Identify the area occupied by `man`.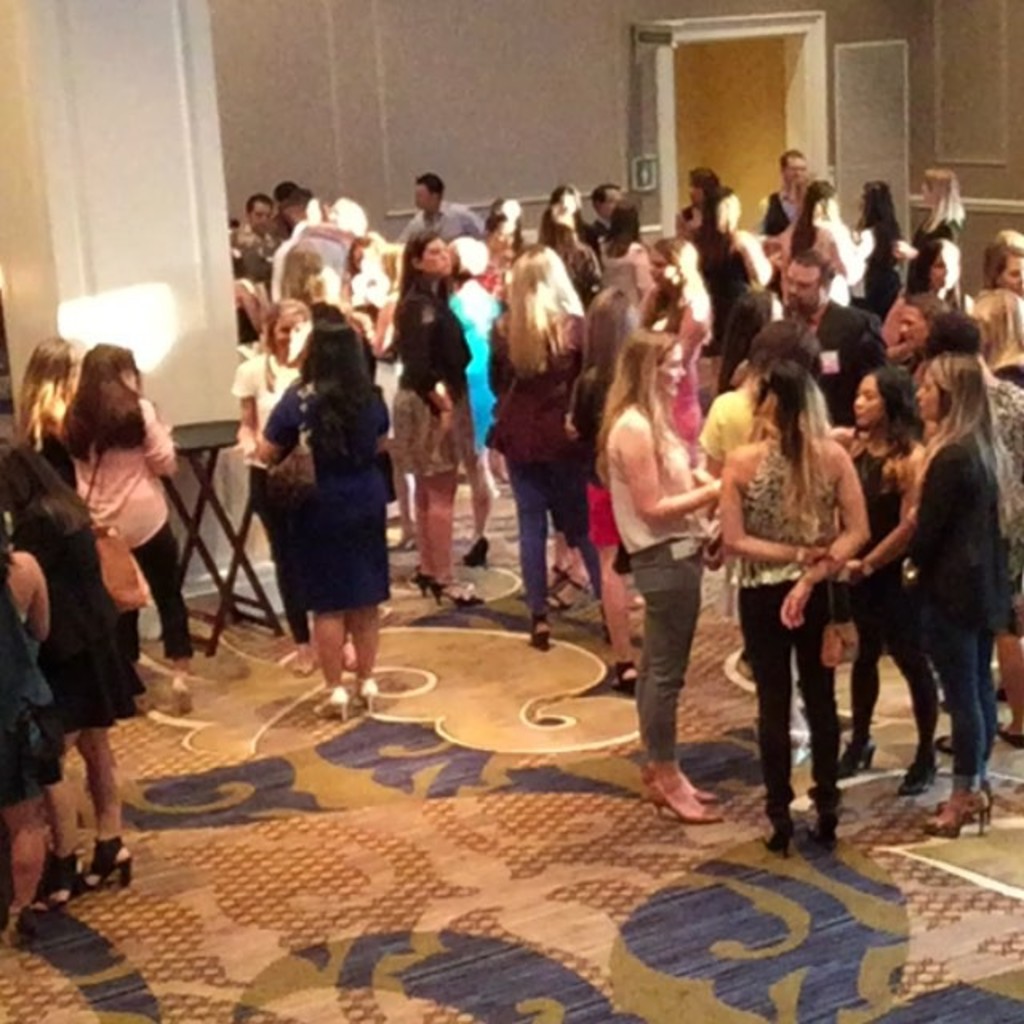
Area: 763/146/813/232.
